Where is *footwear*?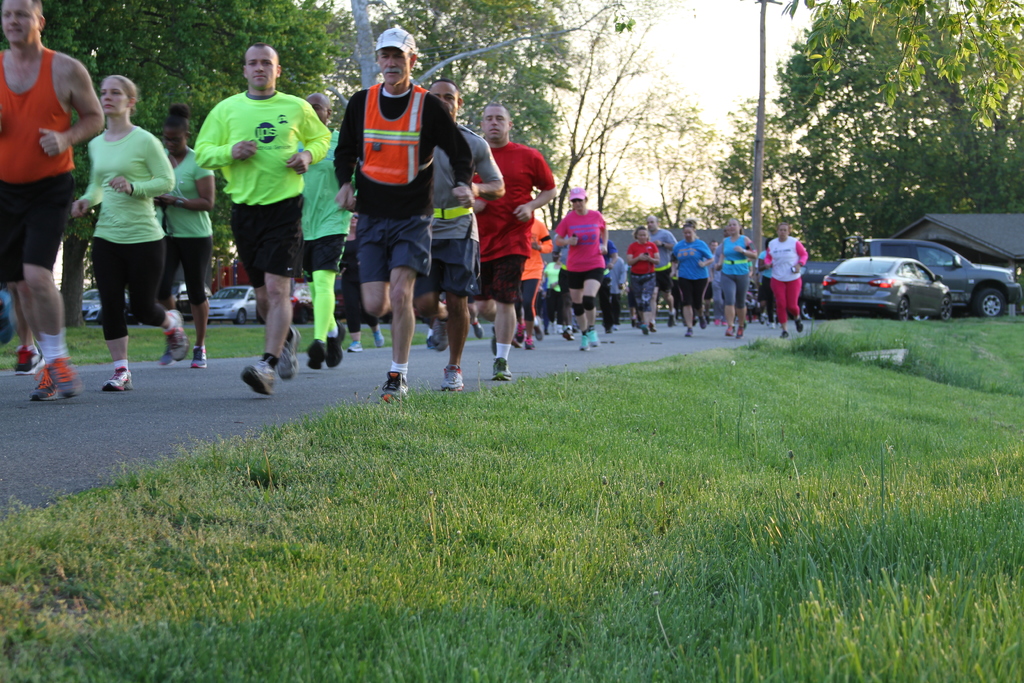
region(700, 311, 709, 333).
